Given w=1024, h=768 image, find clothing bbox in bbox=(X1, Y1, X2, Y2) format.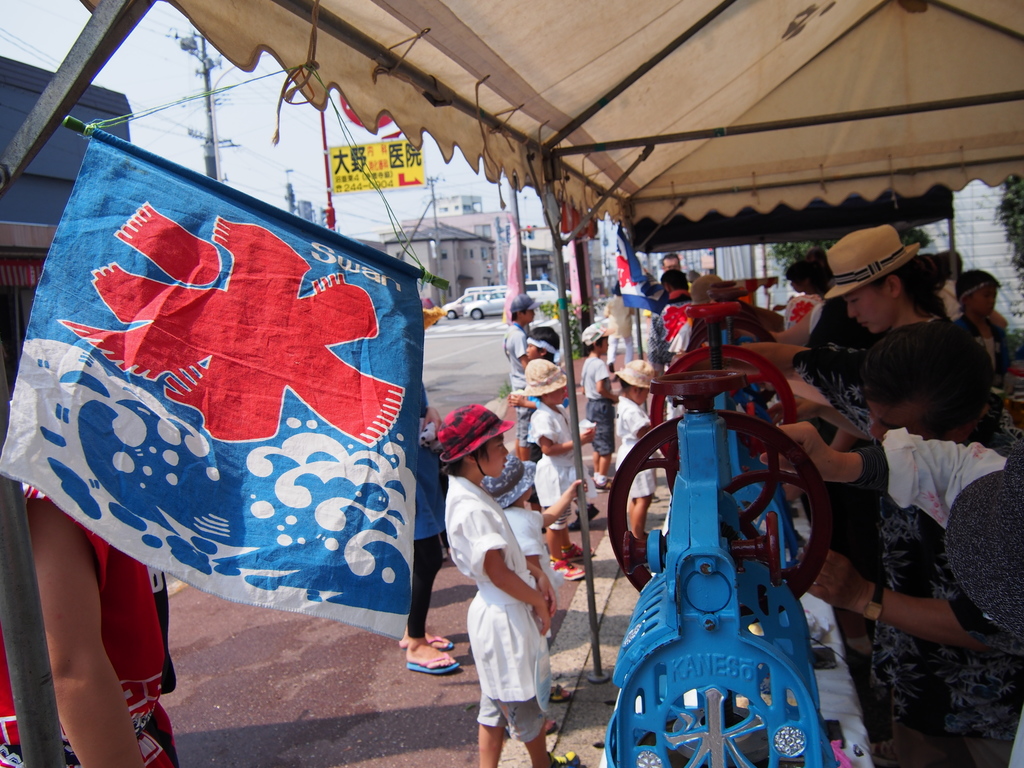
bbox=(587, 359, 609, 405).
